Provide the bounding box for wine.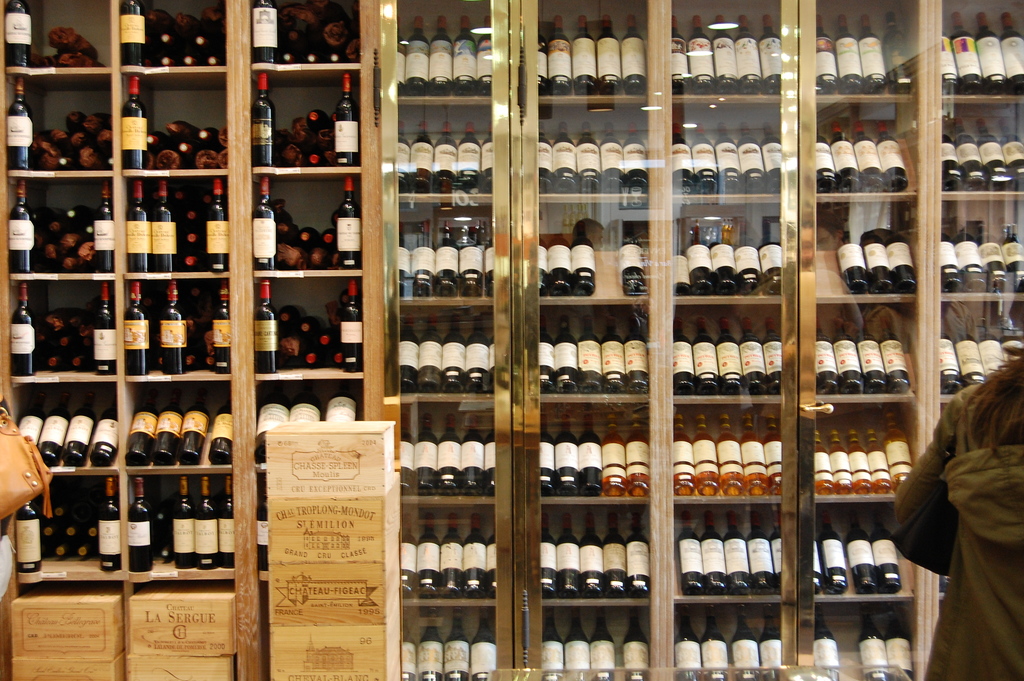
(466,315,488,390).
